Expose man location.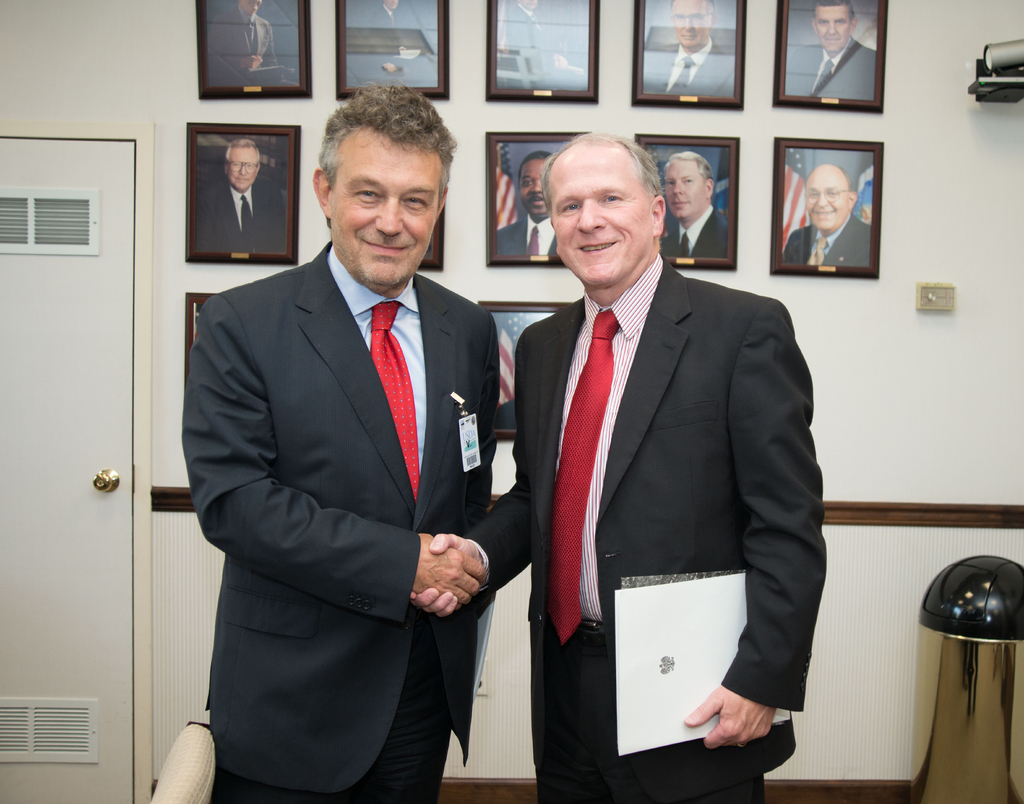
Exposed at region(648, 0, 737, 93).
